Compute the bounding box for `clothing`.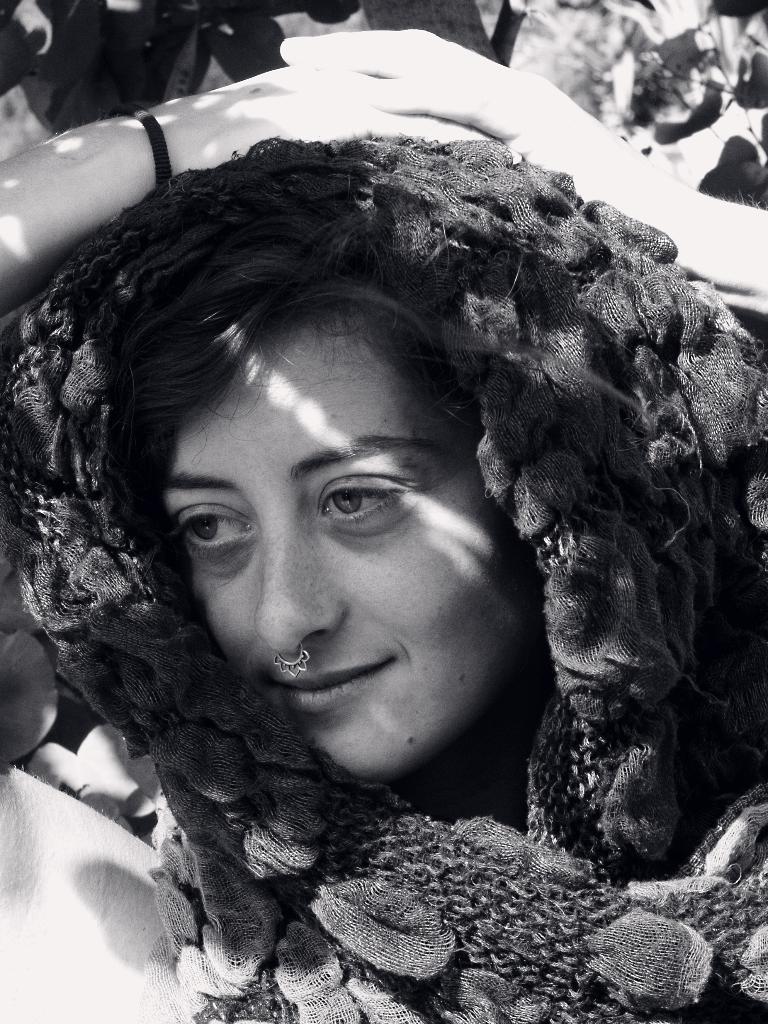
1,137,767,1023.
